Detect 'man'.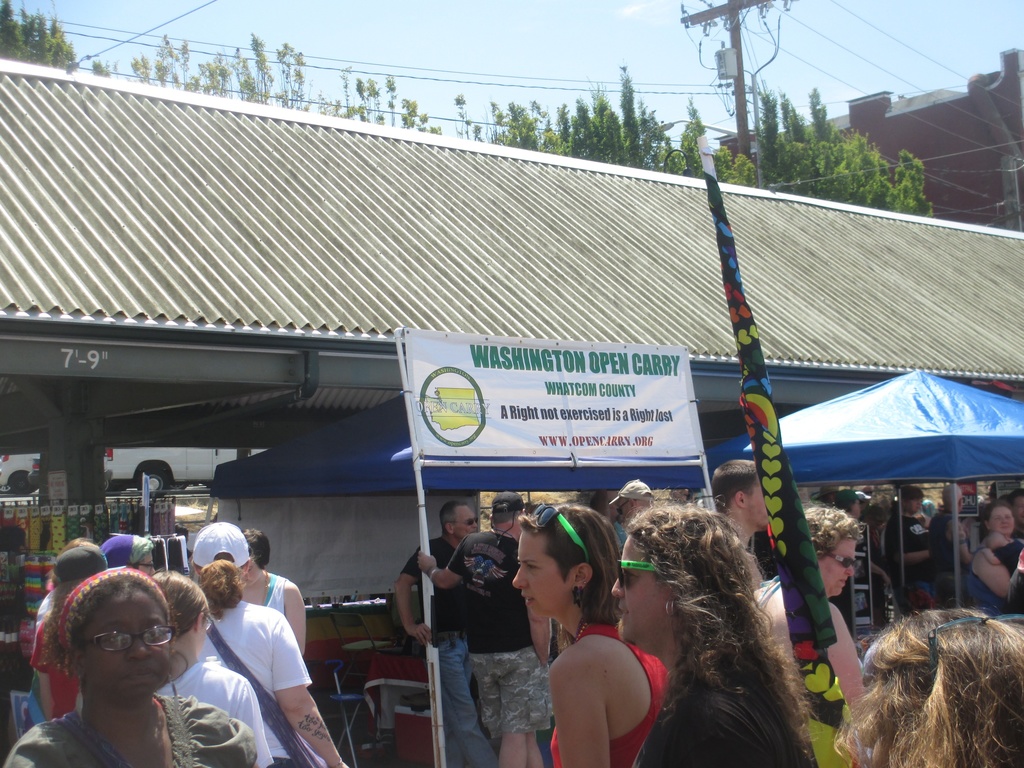
Detected at [415,483,548,760].
